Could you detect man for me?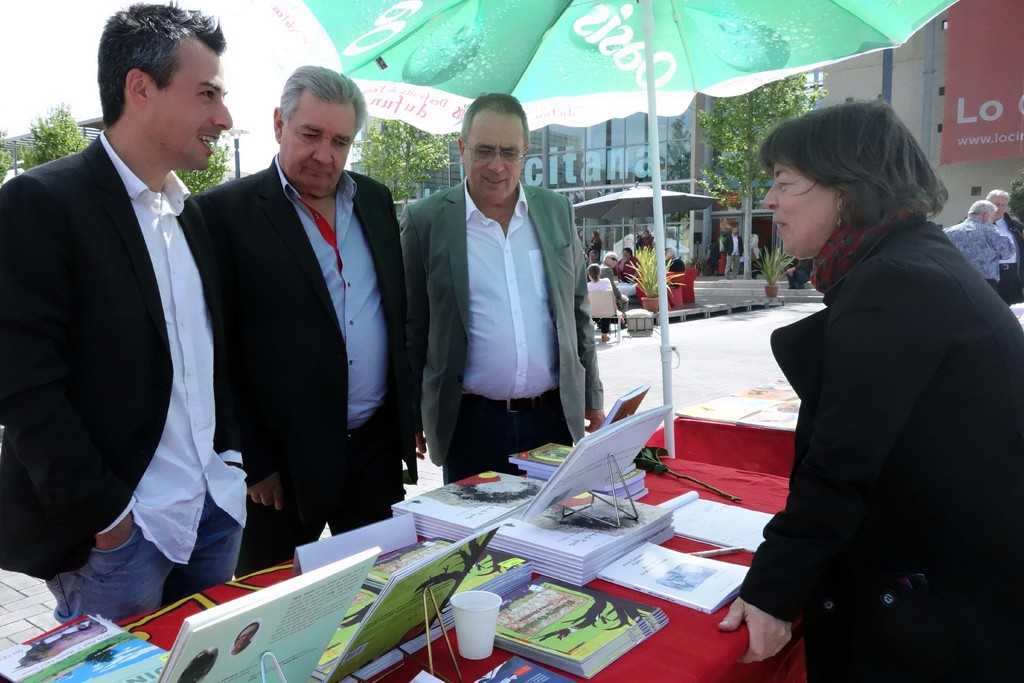
Detection result: locate(194, 63, 416, 573).
